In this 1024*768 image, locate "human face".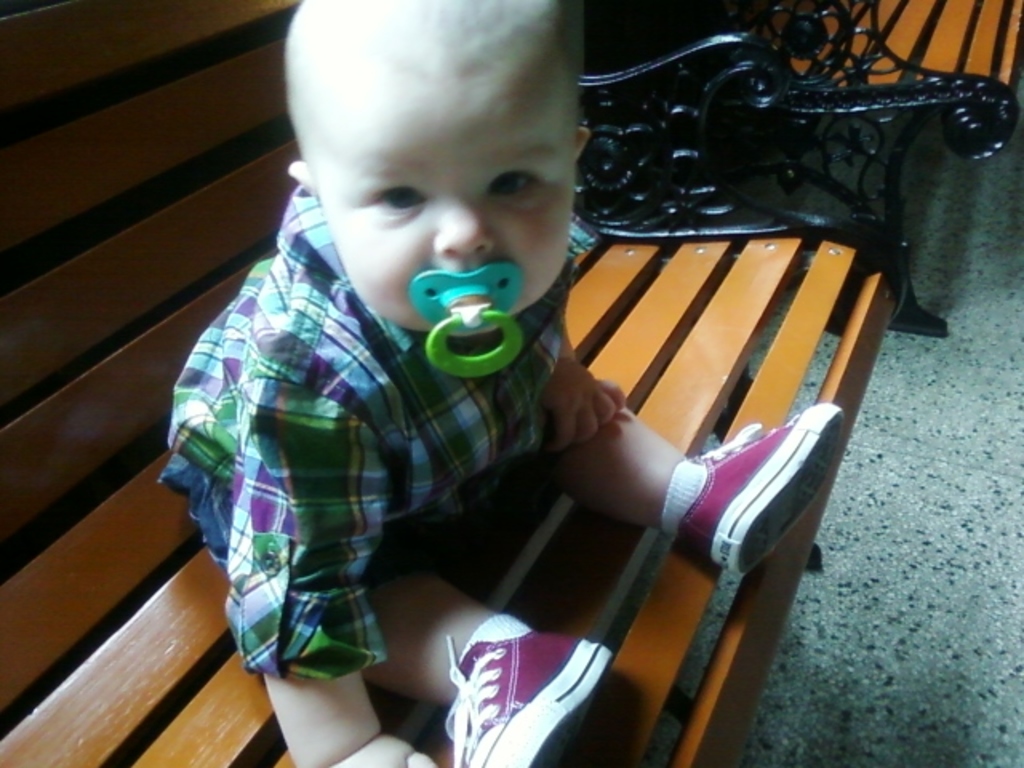
Bounding box: bbox=(312, 48, 578, 338).
